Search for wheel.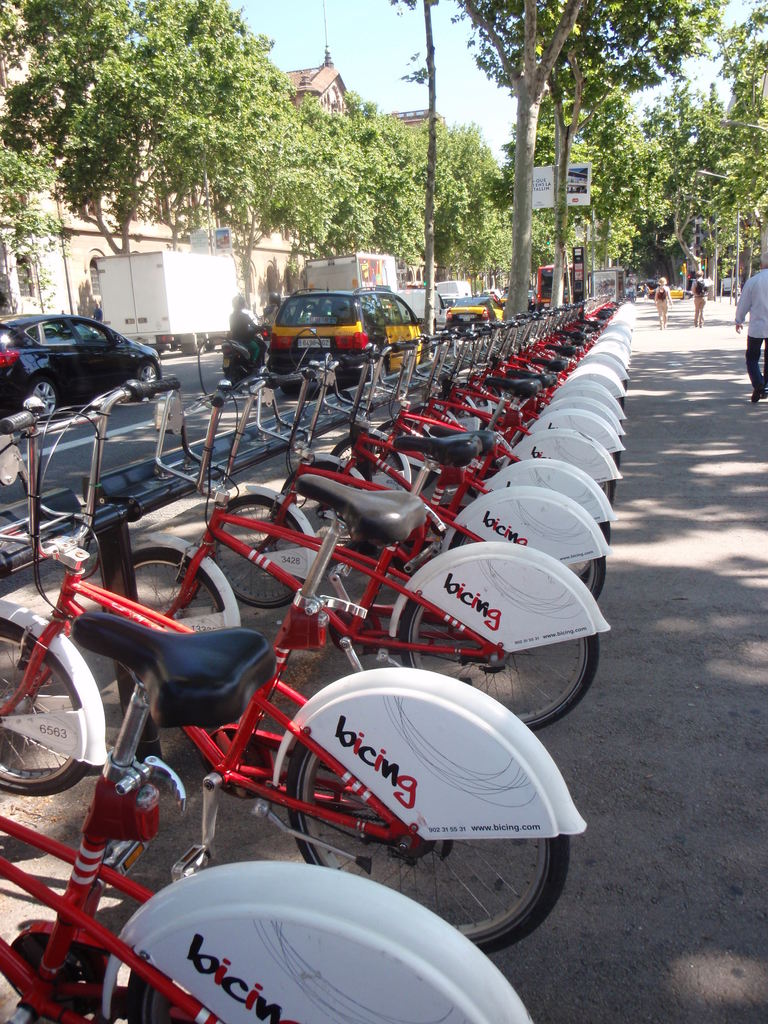
Found at 616:417:623:424.
